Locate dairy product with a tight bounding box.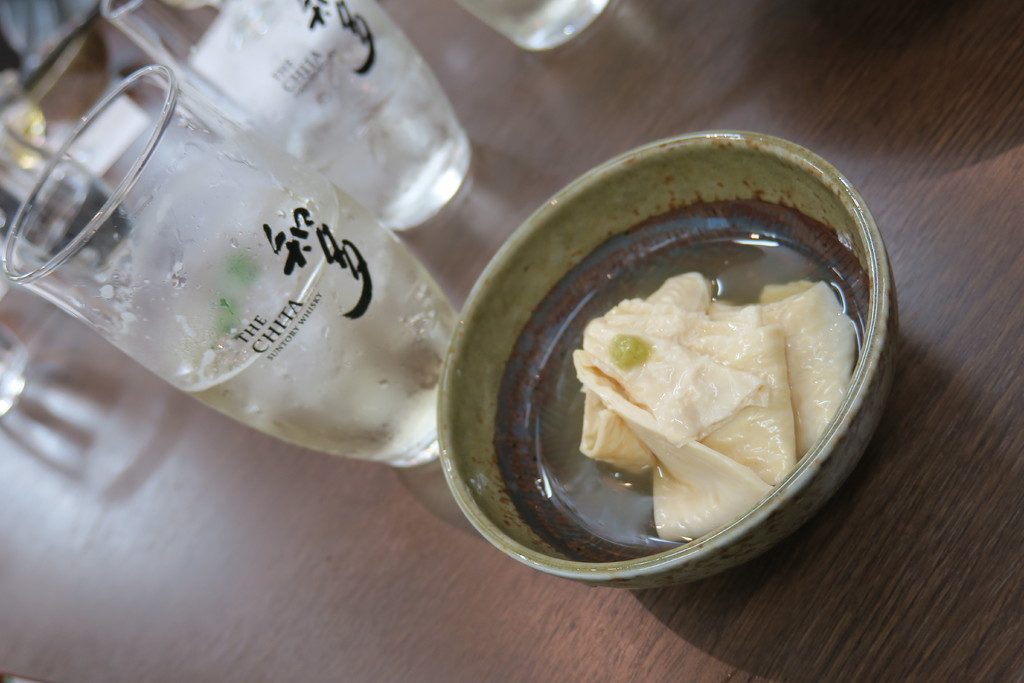
580 268 857 536.
